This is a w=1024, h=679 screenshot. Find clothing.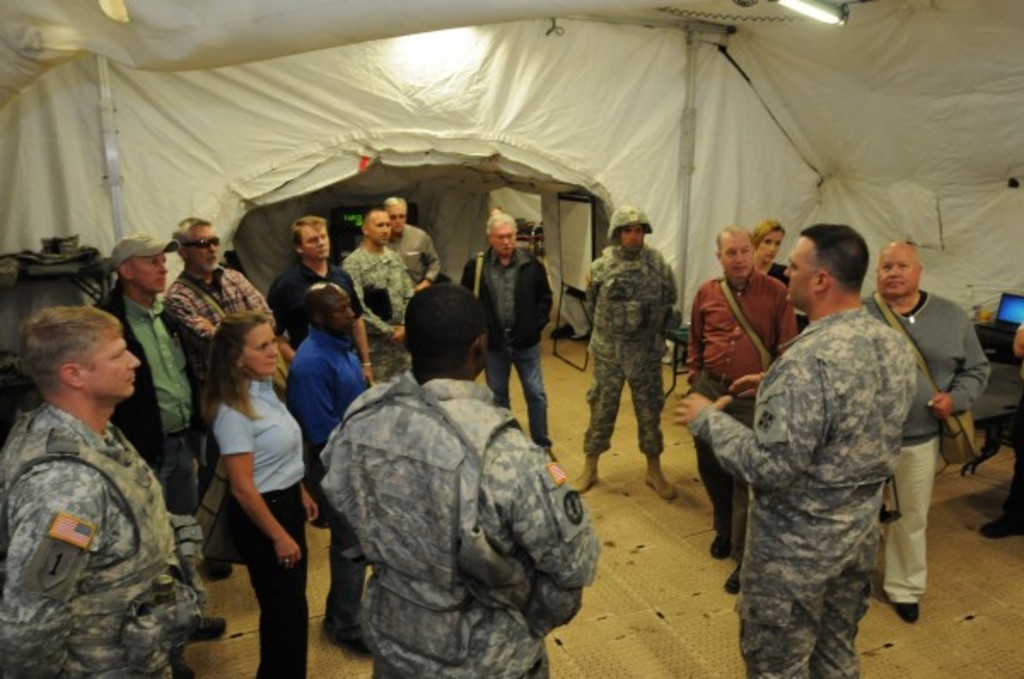
Bounding box: BBox(451, 239, 572, 450).
